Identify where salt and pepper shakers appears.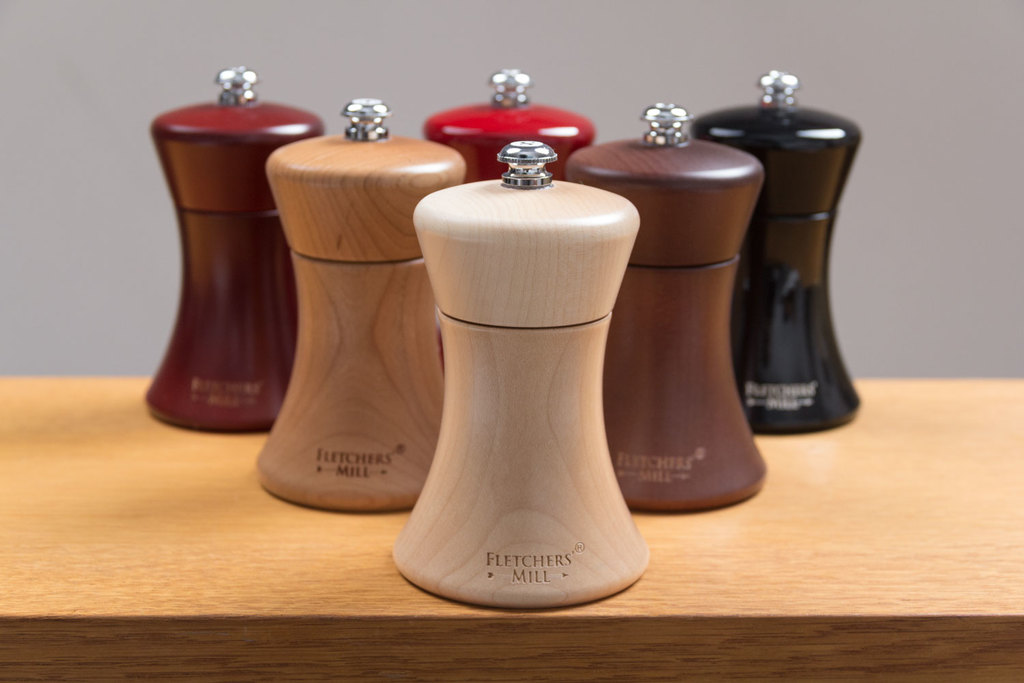
Appears at bbox(251, 93, 470, 518).
